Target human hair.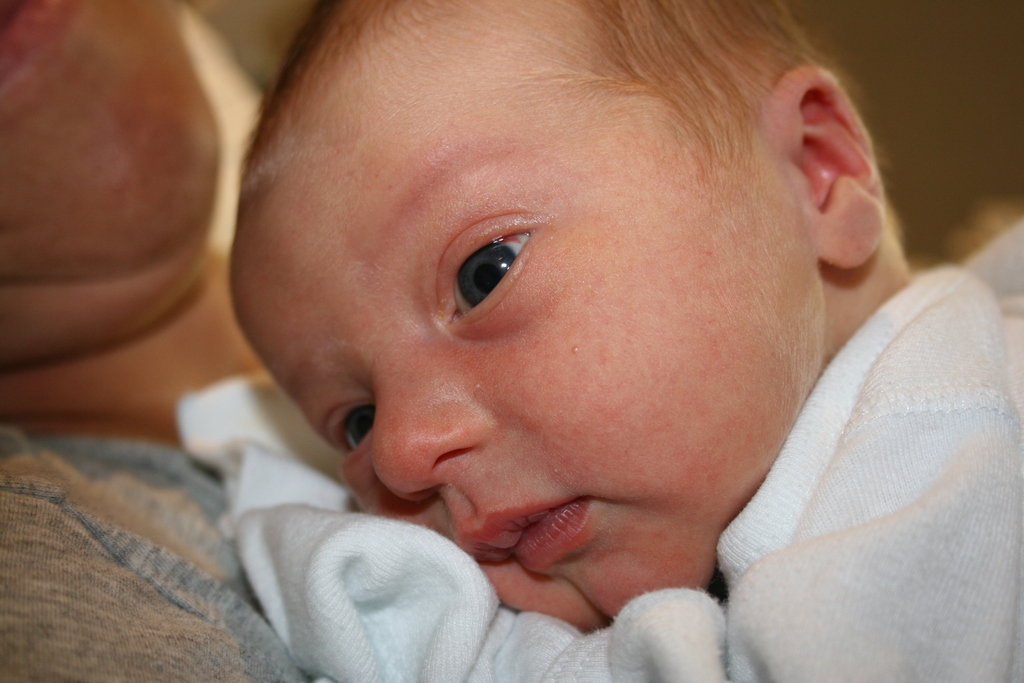
Target region: (233, 10, 868, 329).
